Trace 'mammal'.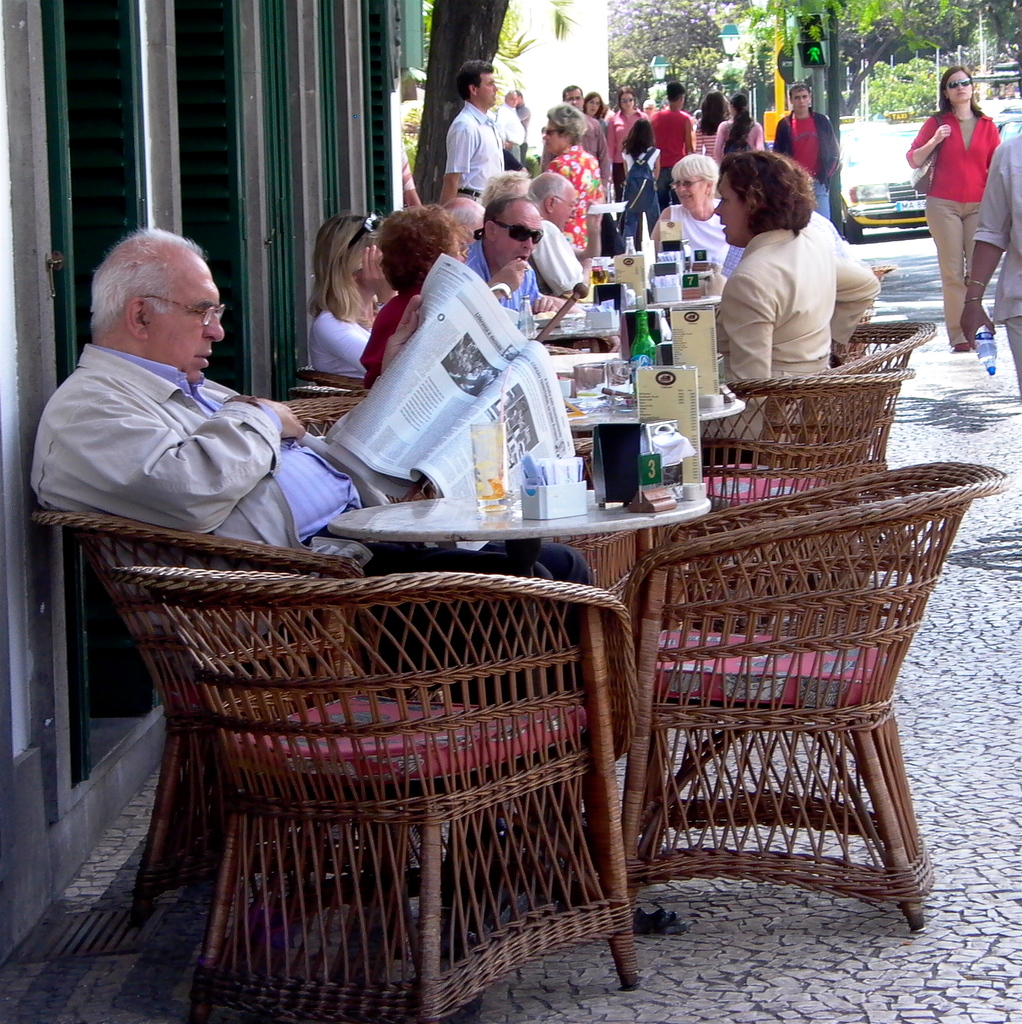
Traced to 710,93,765,163.
